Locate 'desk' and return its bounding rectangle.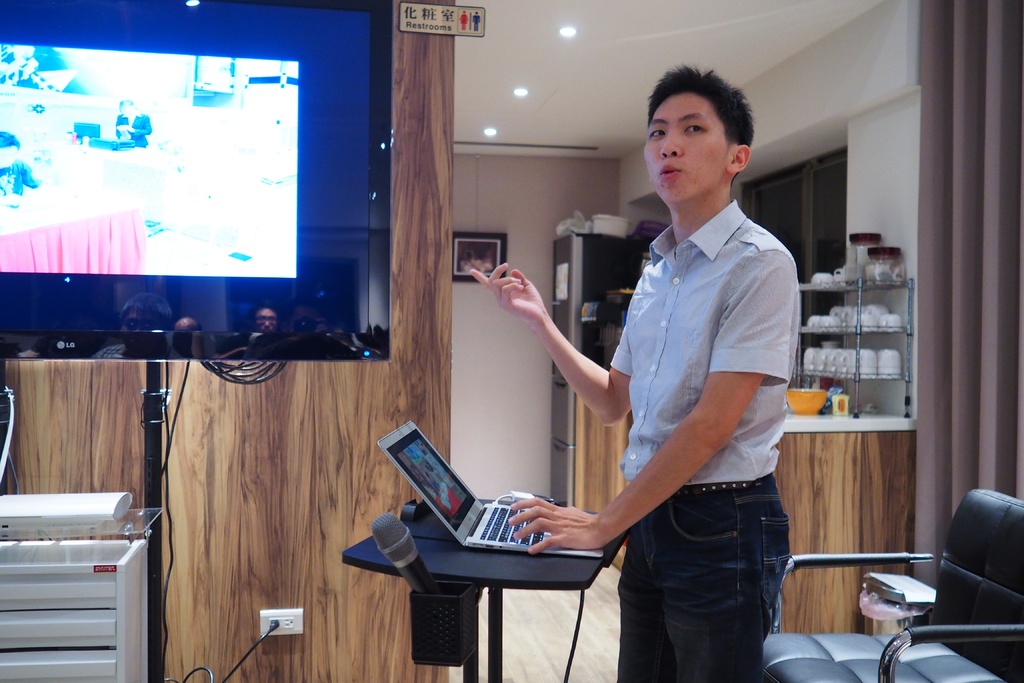
detection(347, 436, 660, 635).
